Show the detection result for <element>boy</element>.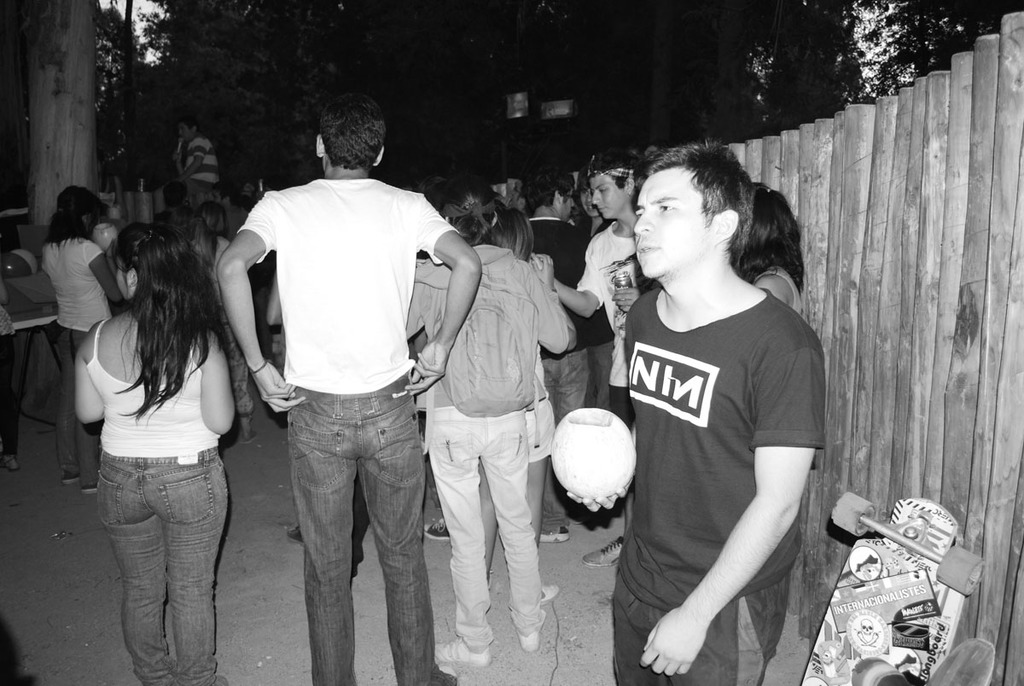
x1=532 y1=147 x2=646 y2=568.
